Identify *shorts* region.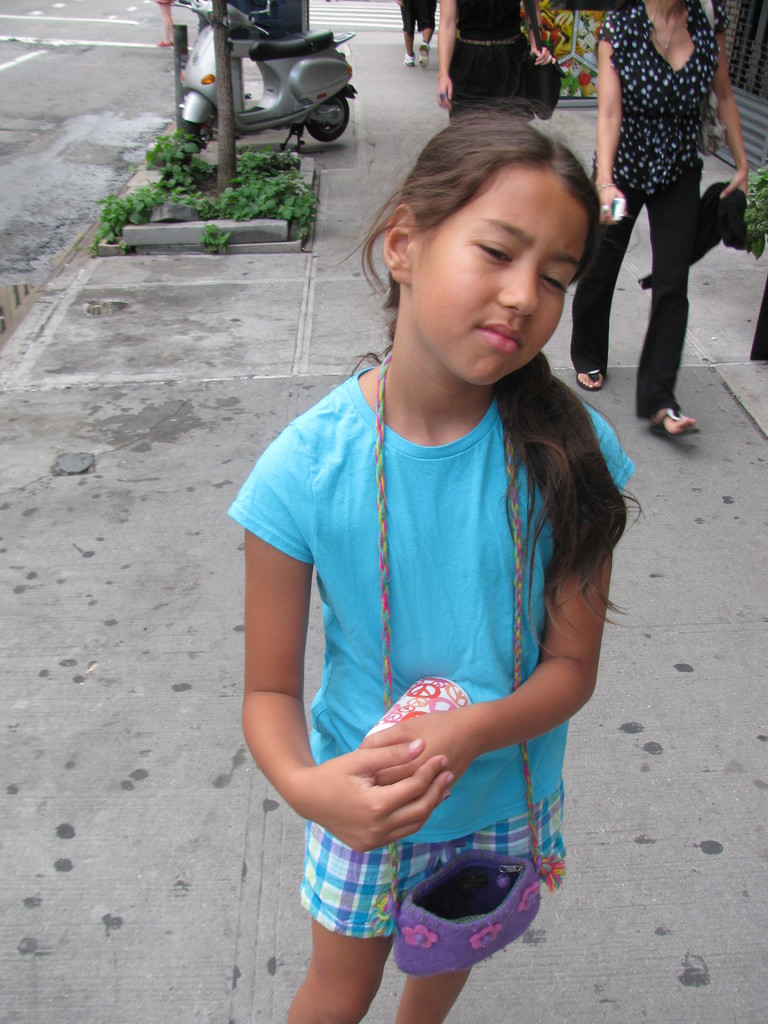
Region: detection(399, 0, 436, 34).
